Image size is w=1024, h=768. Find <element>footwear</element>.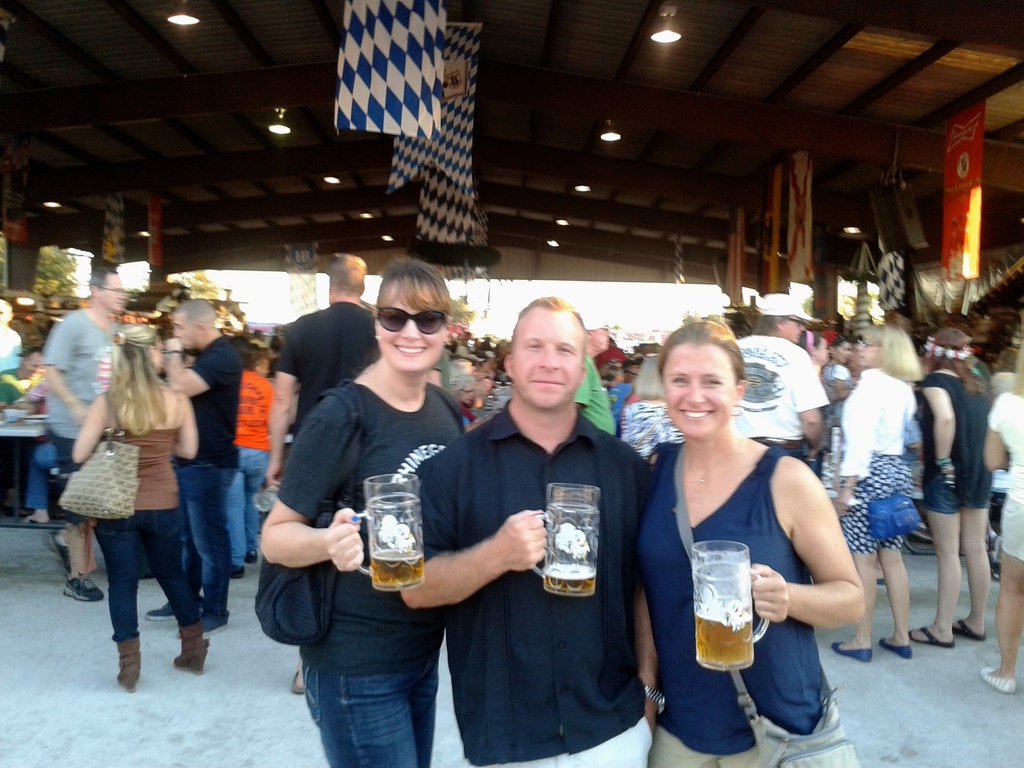
x1=246 y1=549 x2=257 y2=562.
